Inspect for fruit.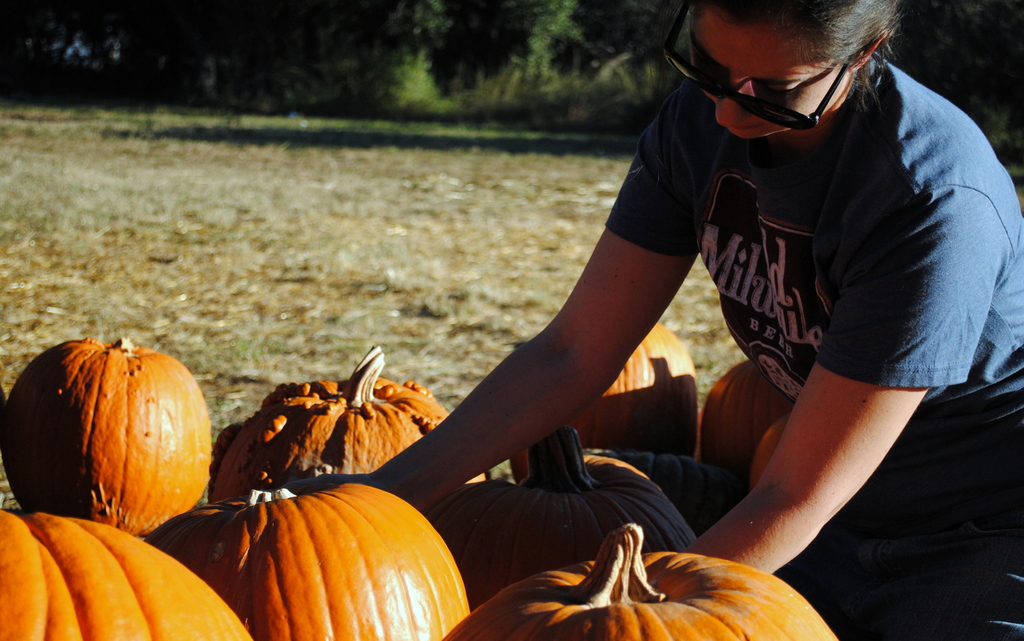
Inspection: 189,482,467,640.
